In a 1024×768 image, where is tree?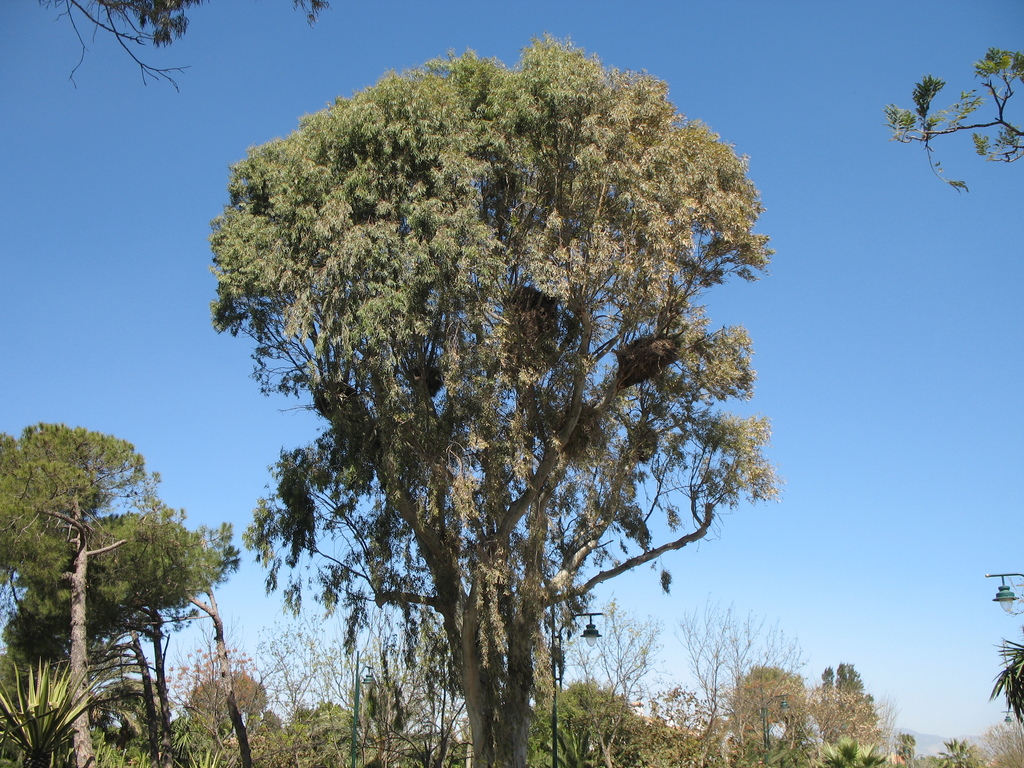
984 632 1023 767.
